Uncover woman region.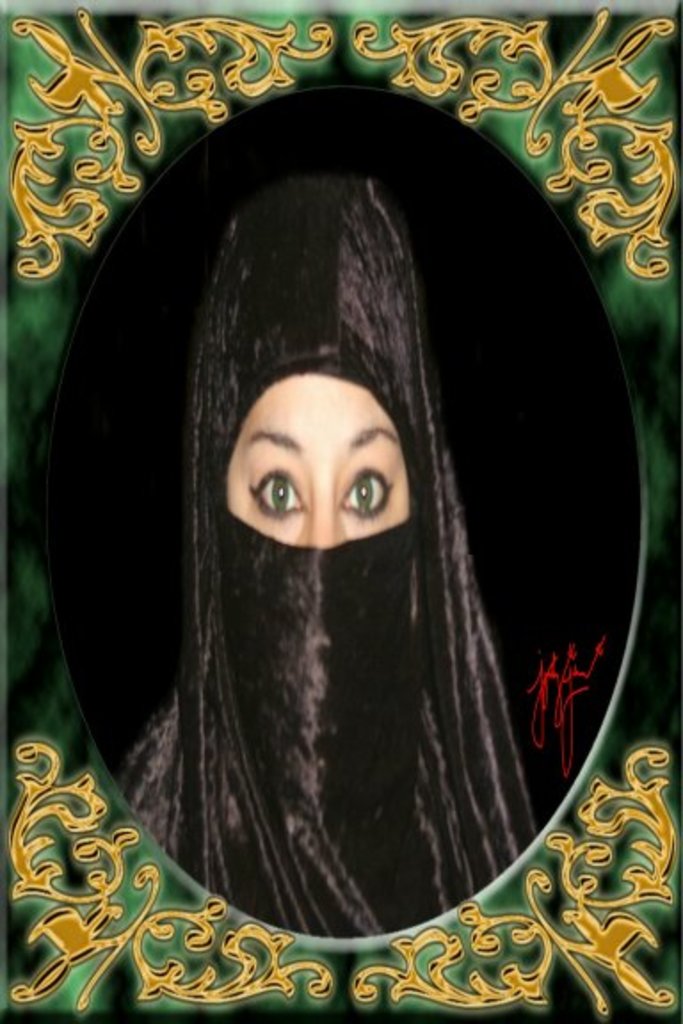
Uncovered: 96,162,546,924.
